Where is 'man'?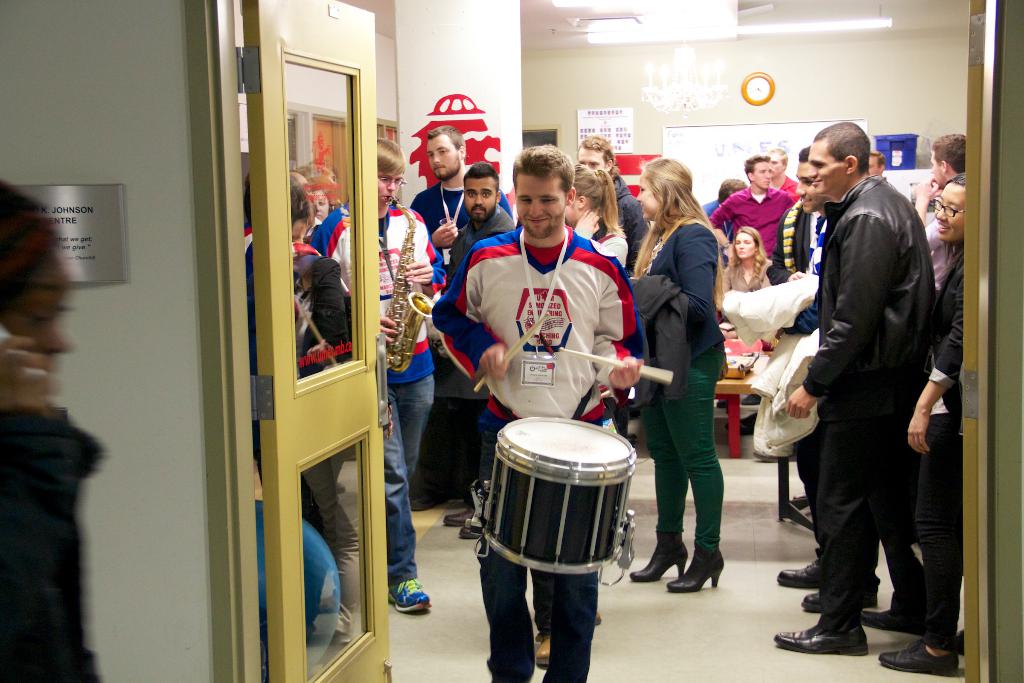
rect(714, 149, 801, 278).
